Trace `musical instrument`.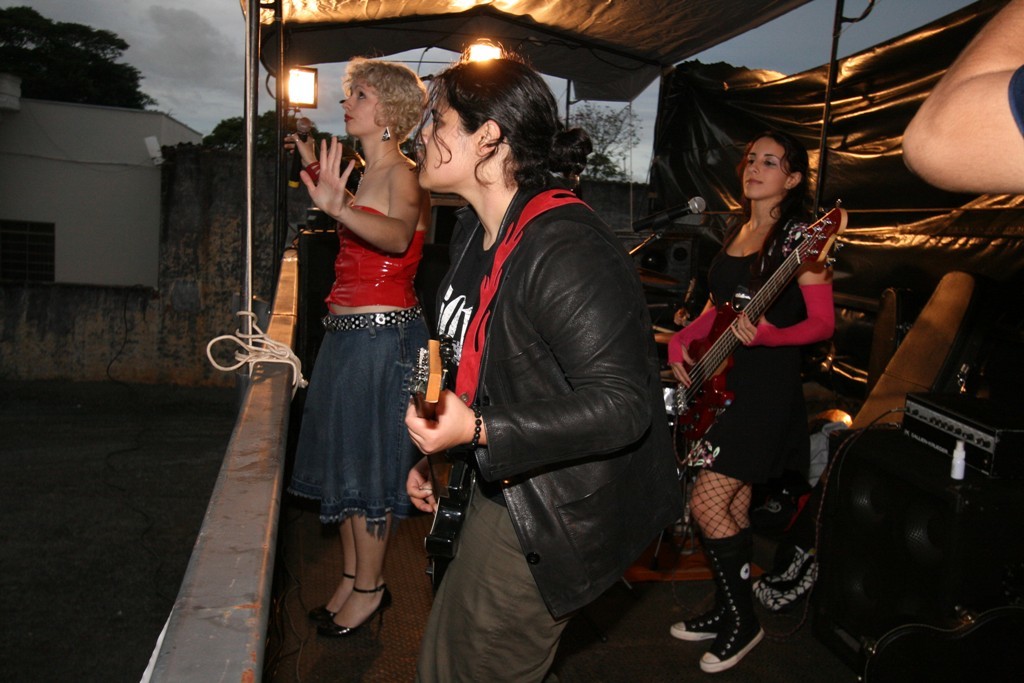
Traced to (x1=387, y1=189, x2=600, y2=605).
